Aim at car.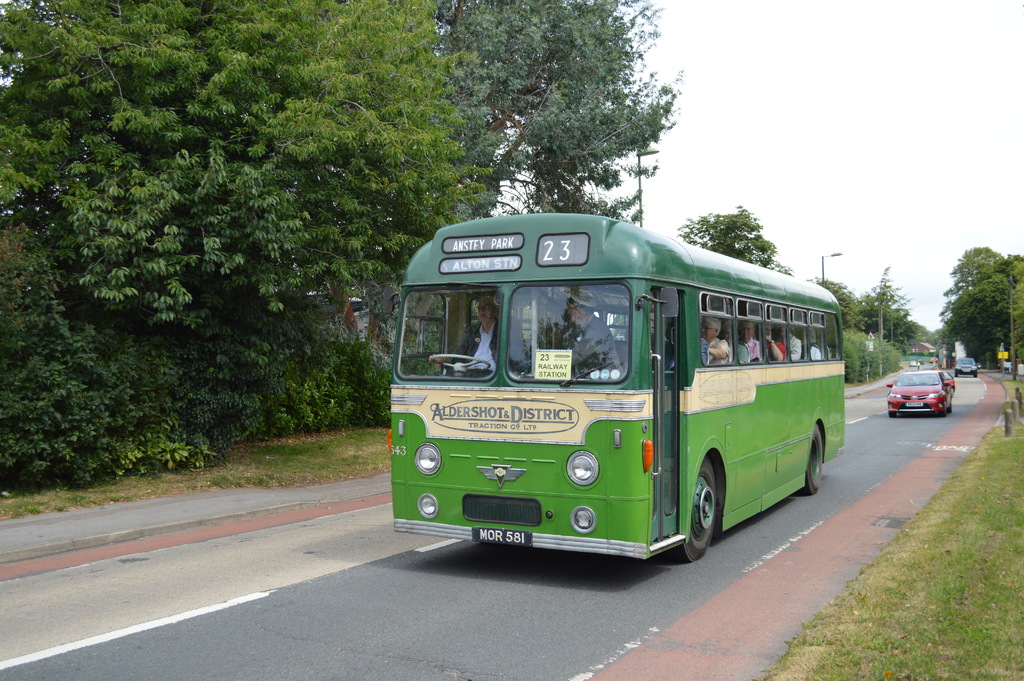
Aimed at bbox(934, 369, 956, 398).
